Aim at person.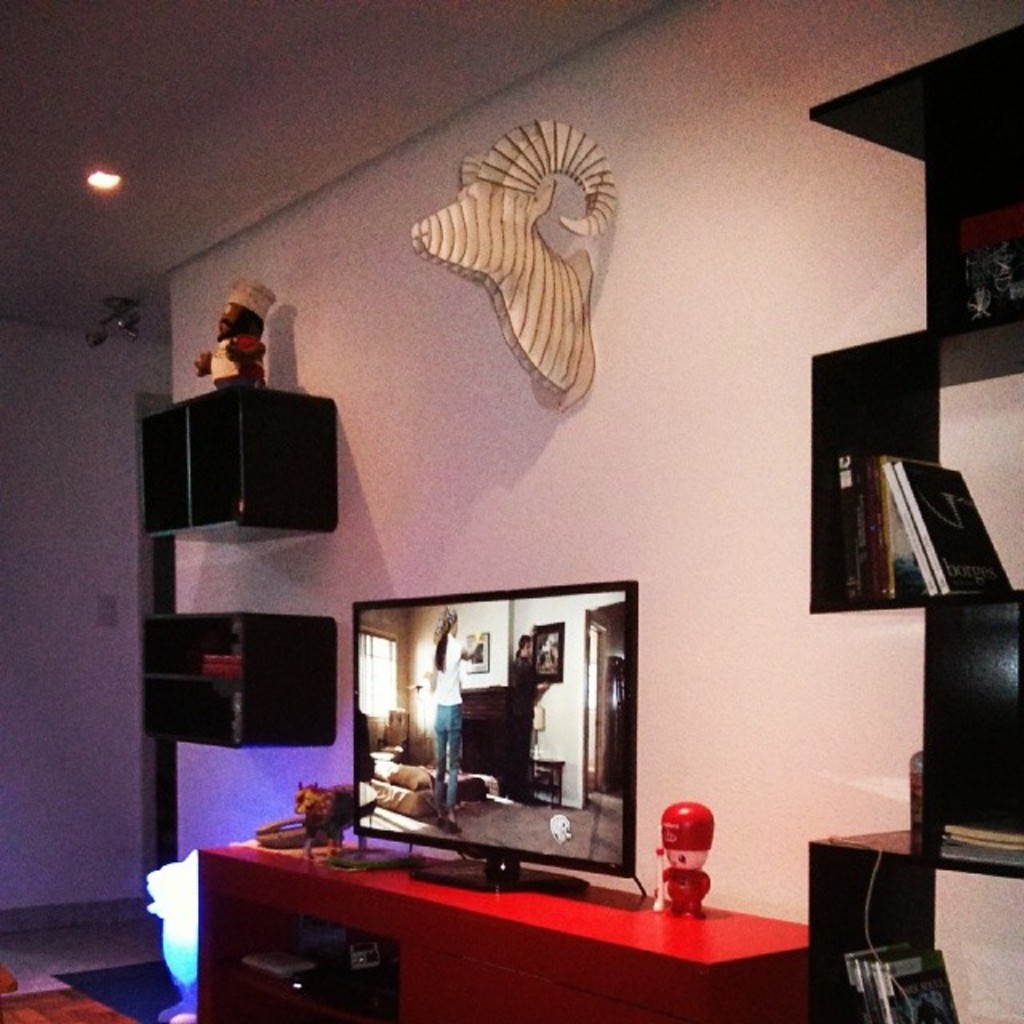
Aimed at left=504, top=634, right=542, bottom=803.
